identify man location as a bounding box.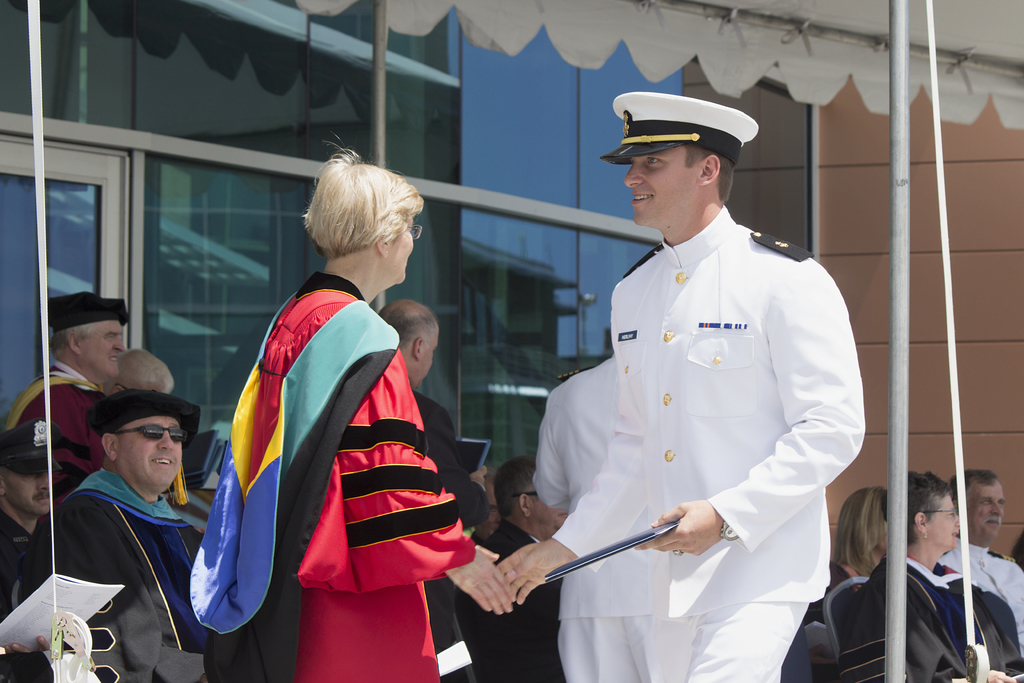
box=[0, 418, 65, 682].
